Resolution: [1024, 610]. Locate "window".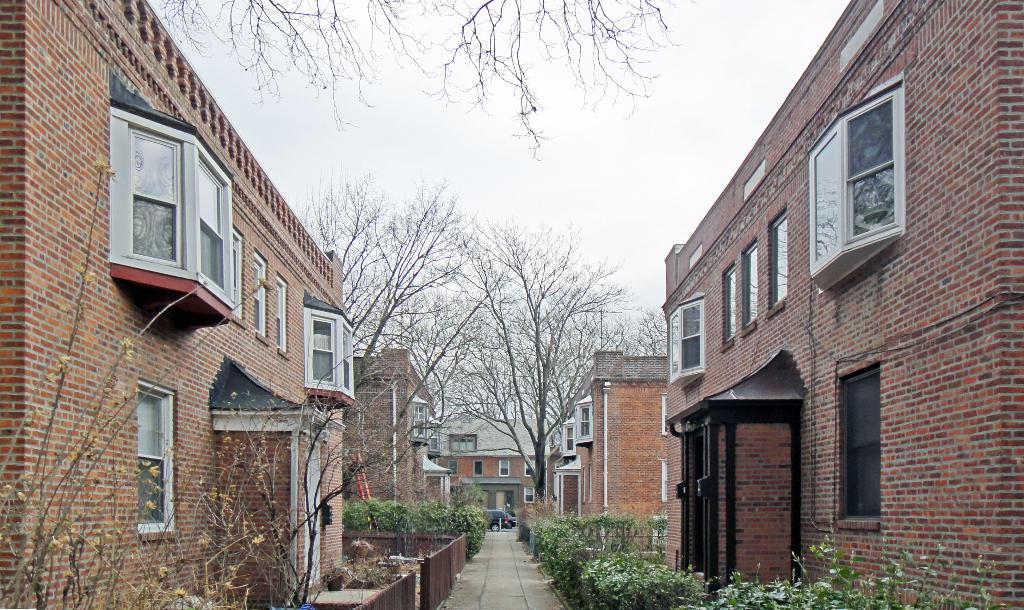
detection(275, 274, 288, 350).
